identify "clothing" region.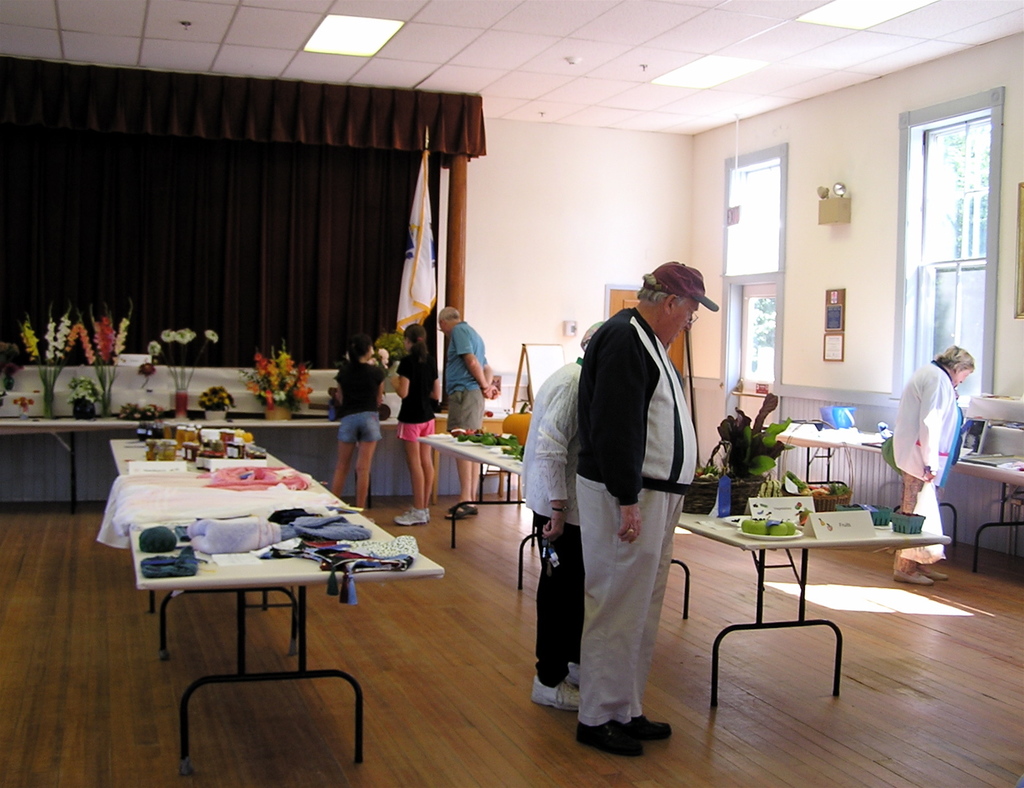
Region: left=518, top=359, right=577, bottom=691.
